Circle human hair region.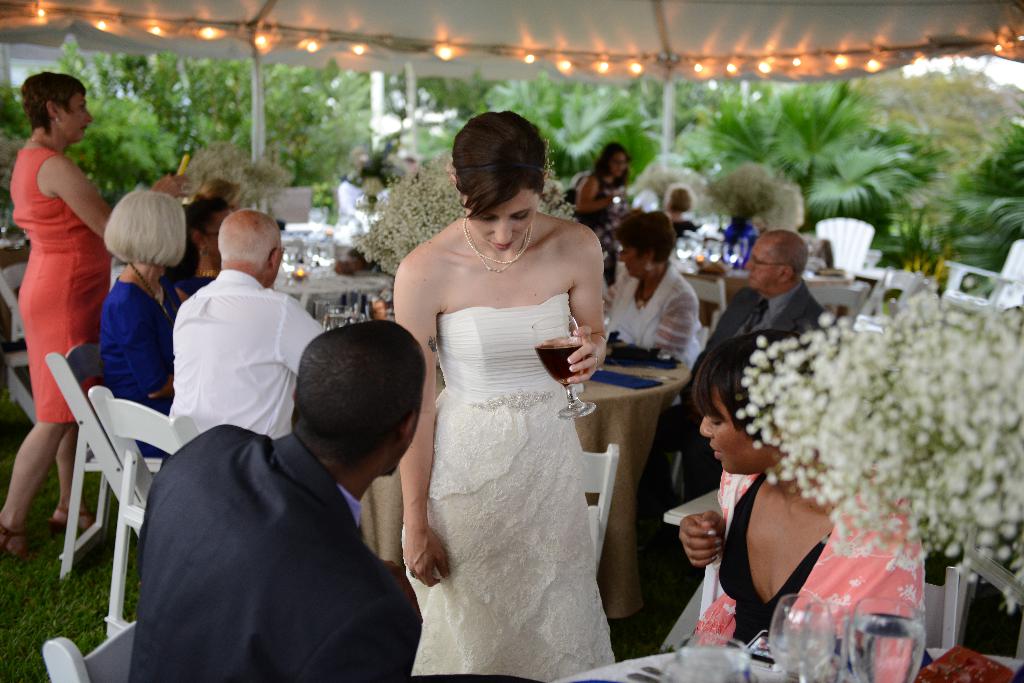
Region: box(286, 318, 428, 470).
